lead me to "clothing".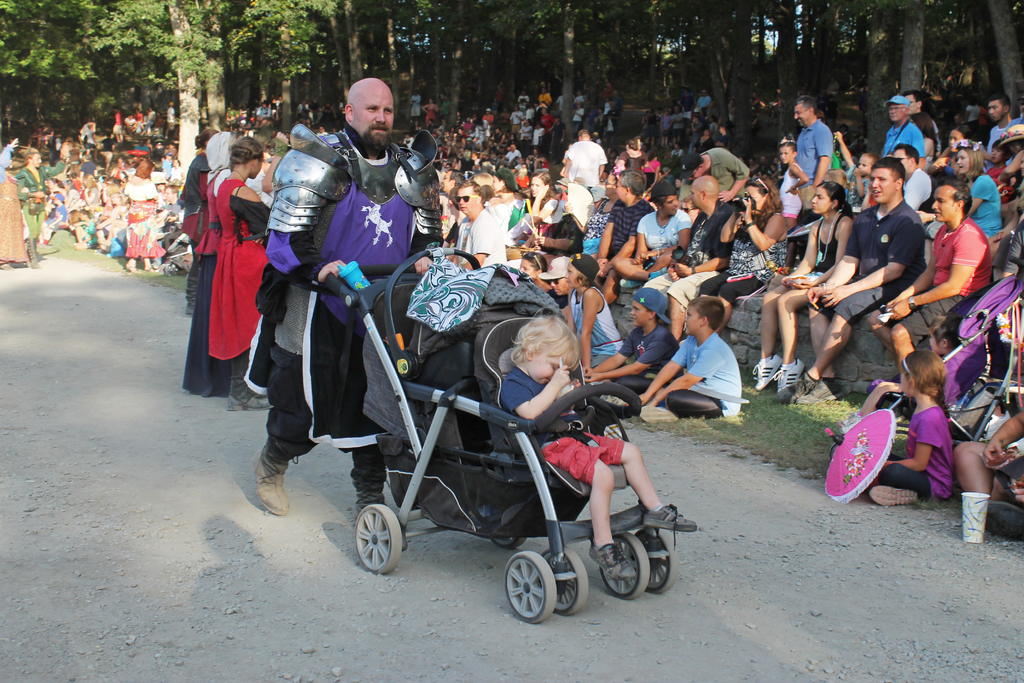
Lead to 207 179 276 374.
